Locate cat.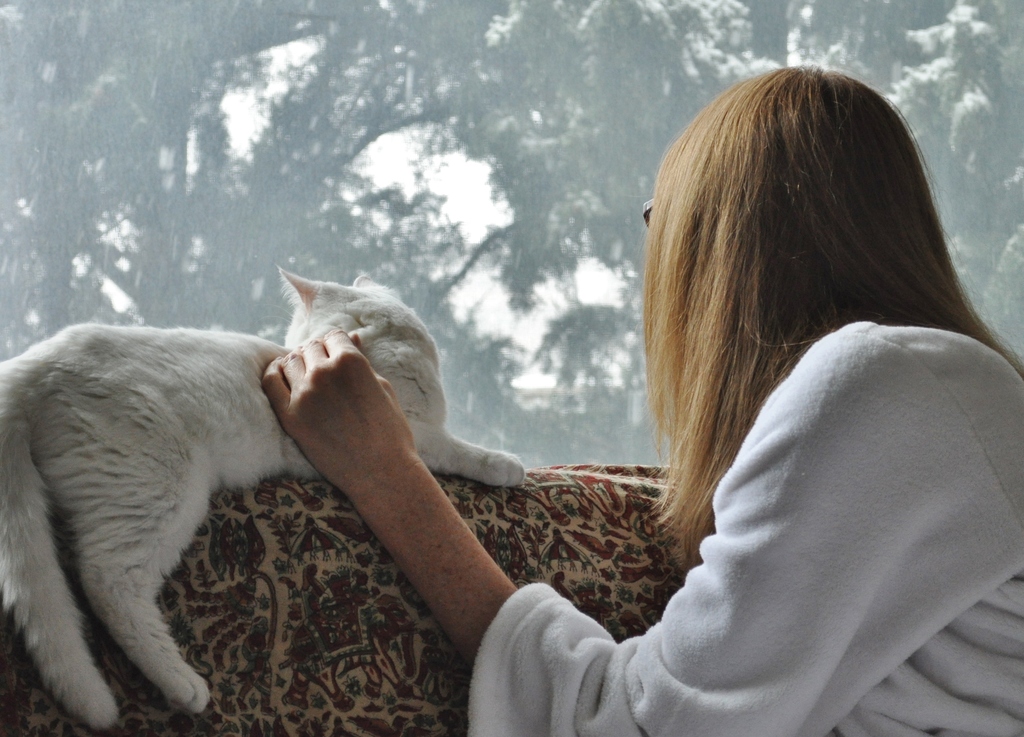
Bounding box: 0:263:527:730.
